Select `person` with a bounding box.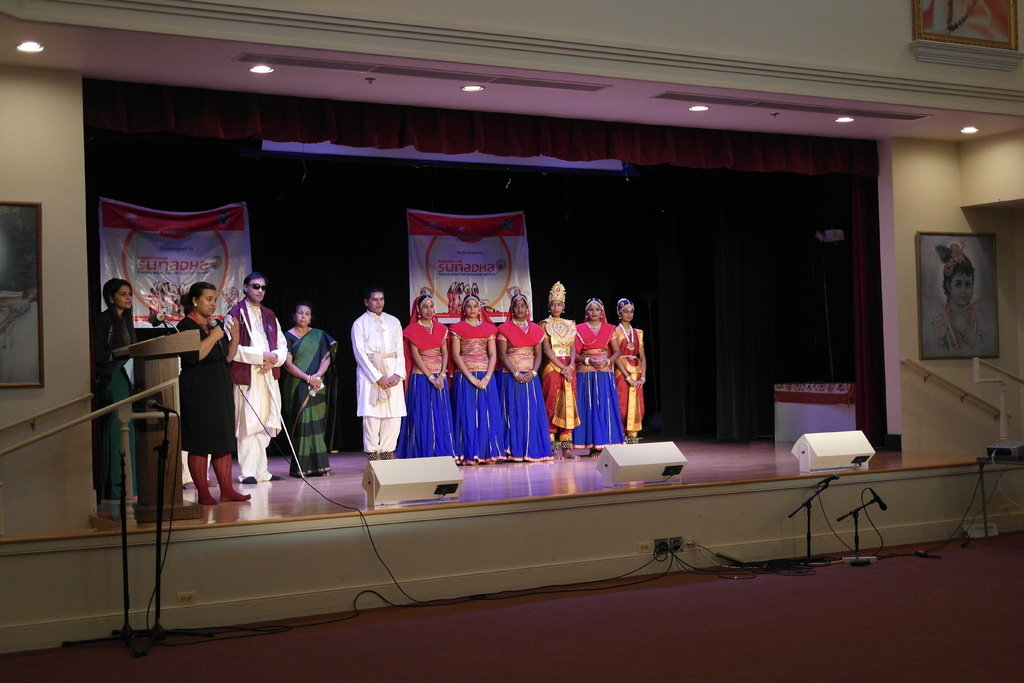
detection(278, 297, 337, 477).
